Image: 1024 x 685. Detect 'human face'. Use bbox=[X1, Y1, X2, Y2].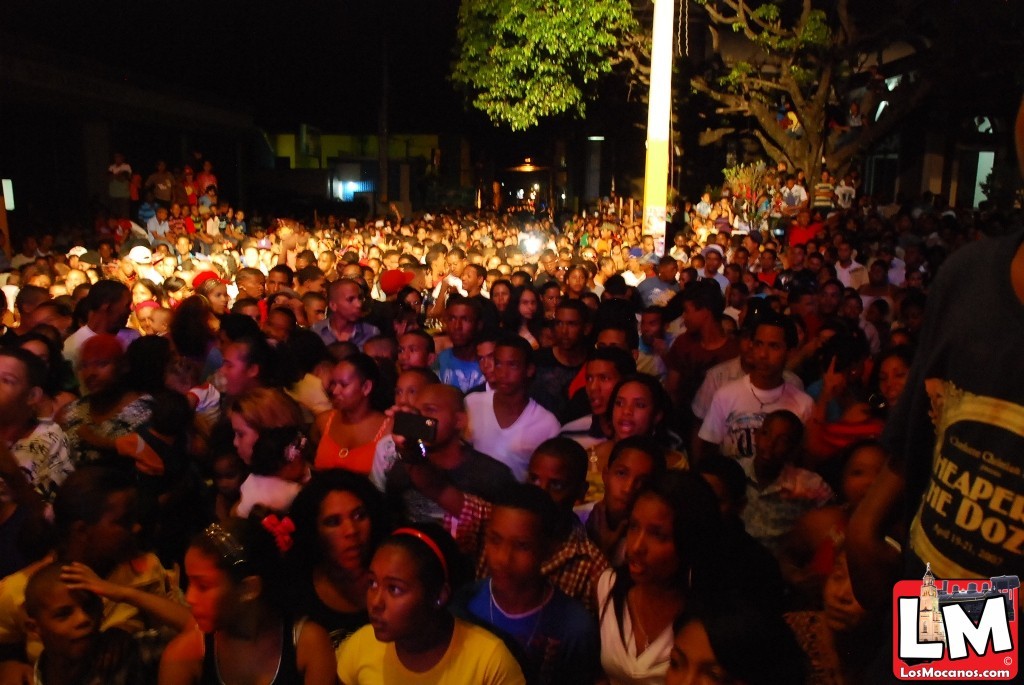
bbox=[613, 490, 692, 583].
